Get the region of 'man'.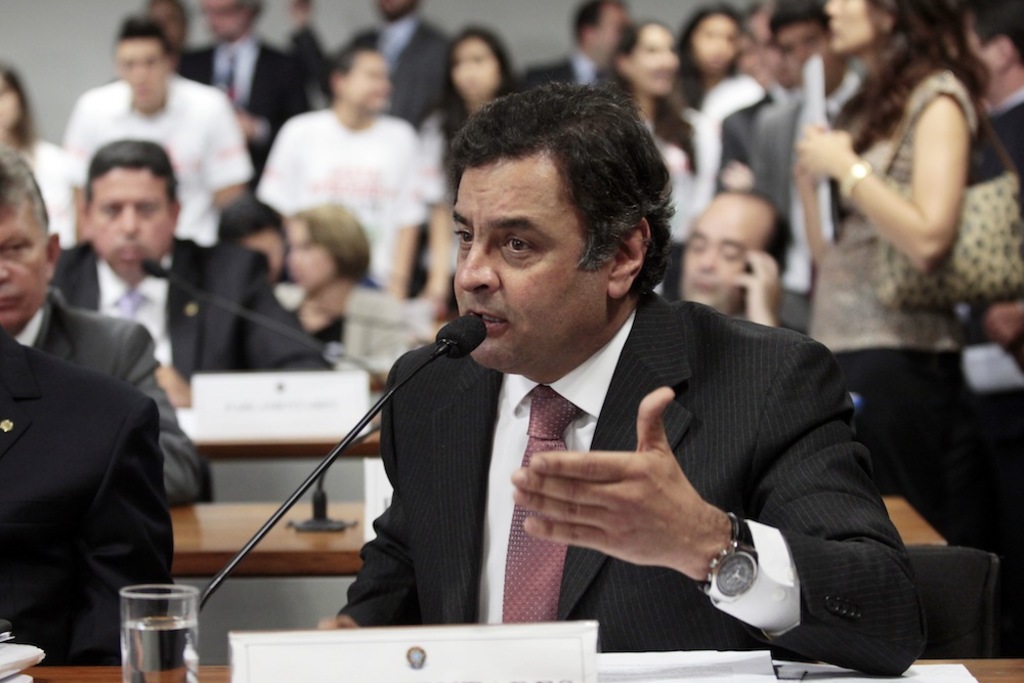
{"x1": 254, "y1": 43, "x2": 423, "y2": 300}.
